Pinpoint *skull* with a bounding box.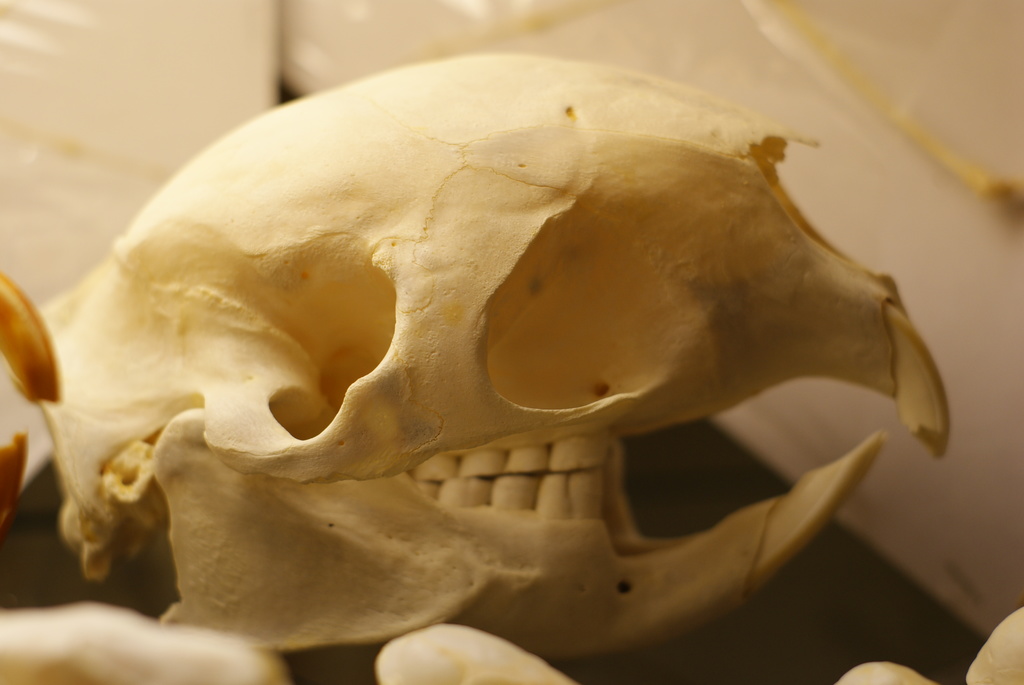
region(38, 49, 952, 663).
